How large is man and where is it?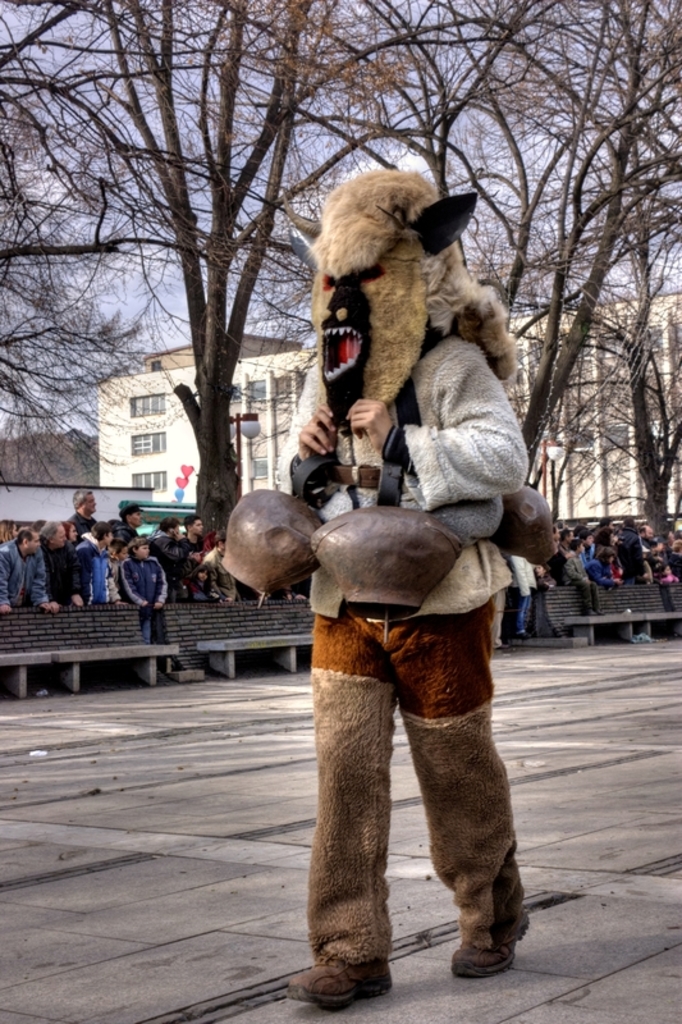
Bounding box: left=67, top=488, right=92, bottom=539.
